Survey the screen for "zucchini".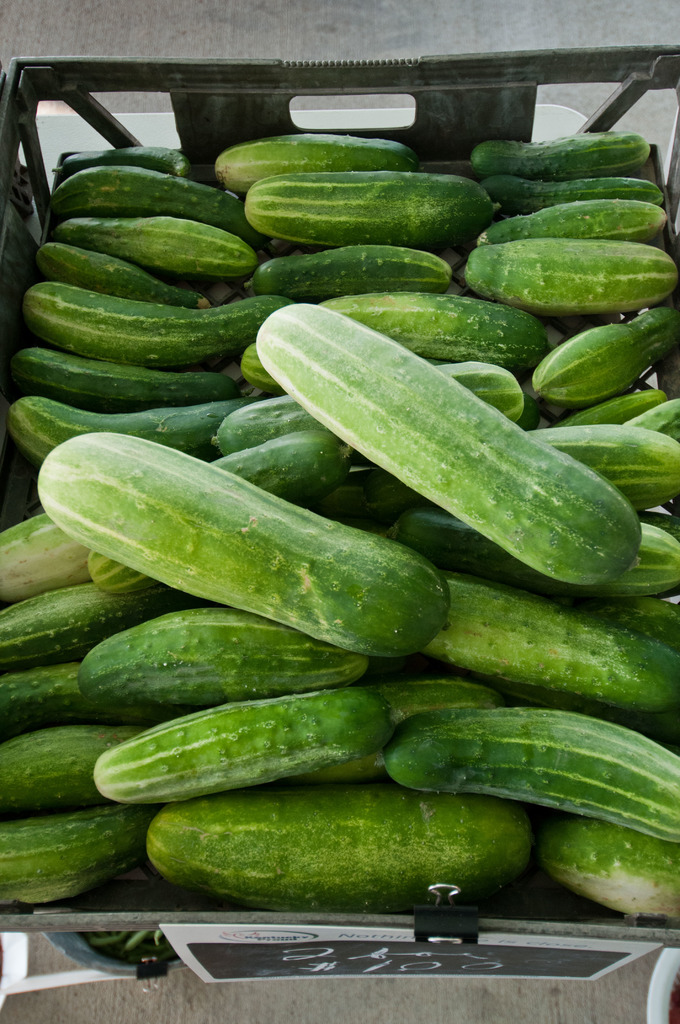
Survey found: [left=33, top=423, right=458, bottom=659].
